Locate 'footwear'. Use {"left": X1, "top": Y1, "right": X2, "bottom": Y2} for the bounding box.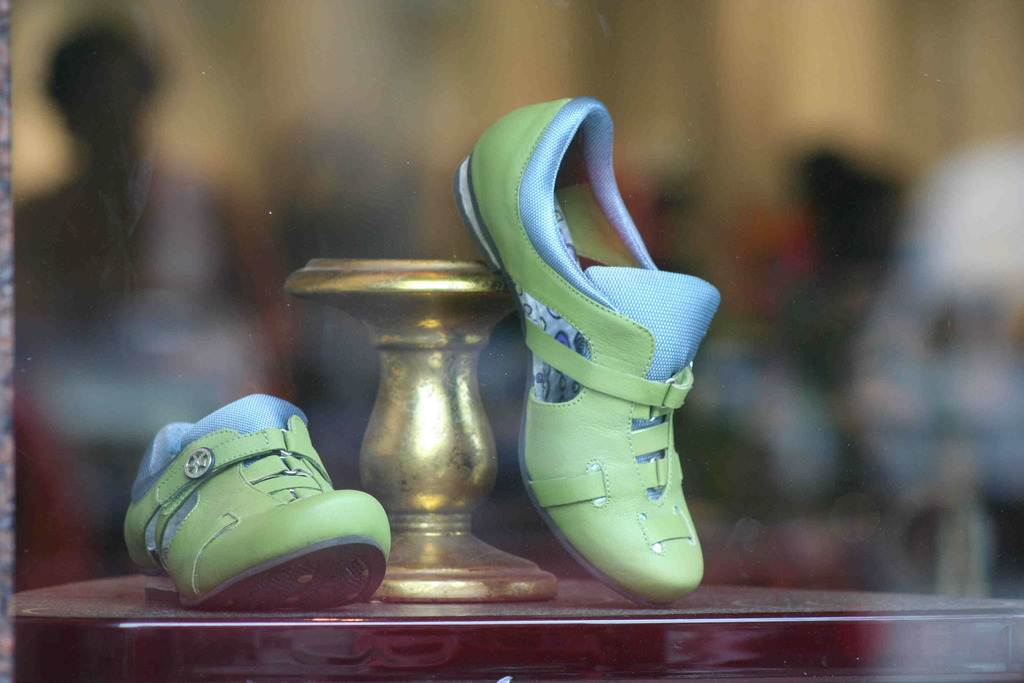
{"left": 121, "top": 392, "right": 391, "bottom": 610}.
